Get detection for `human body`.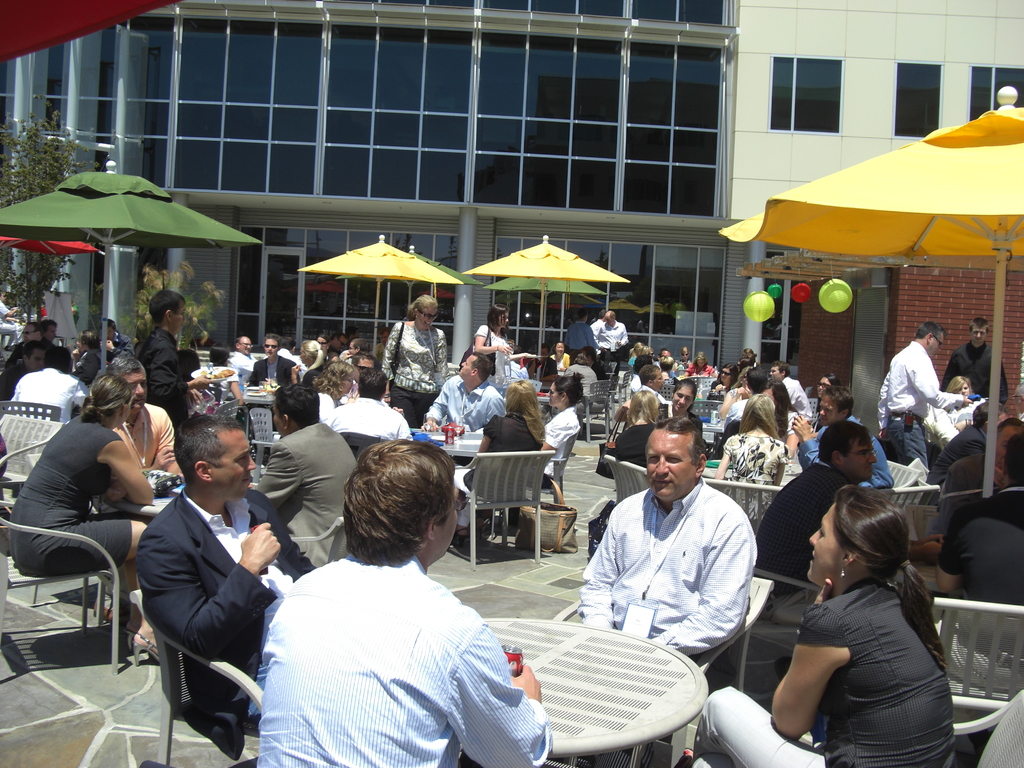
Detection: 136, 282, 220, 441.
